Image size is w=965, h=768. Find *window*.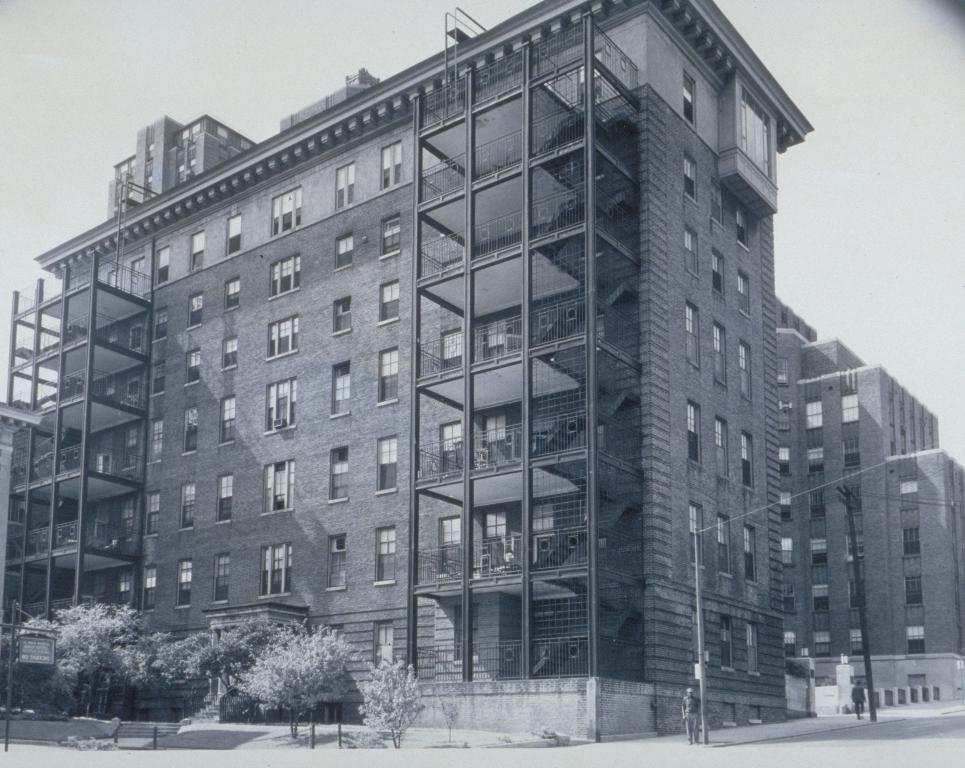
<bbox>713, 414, 729, 483</bbox>.
